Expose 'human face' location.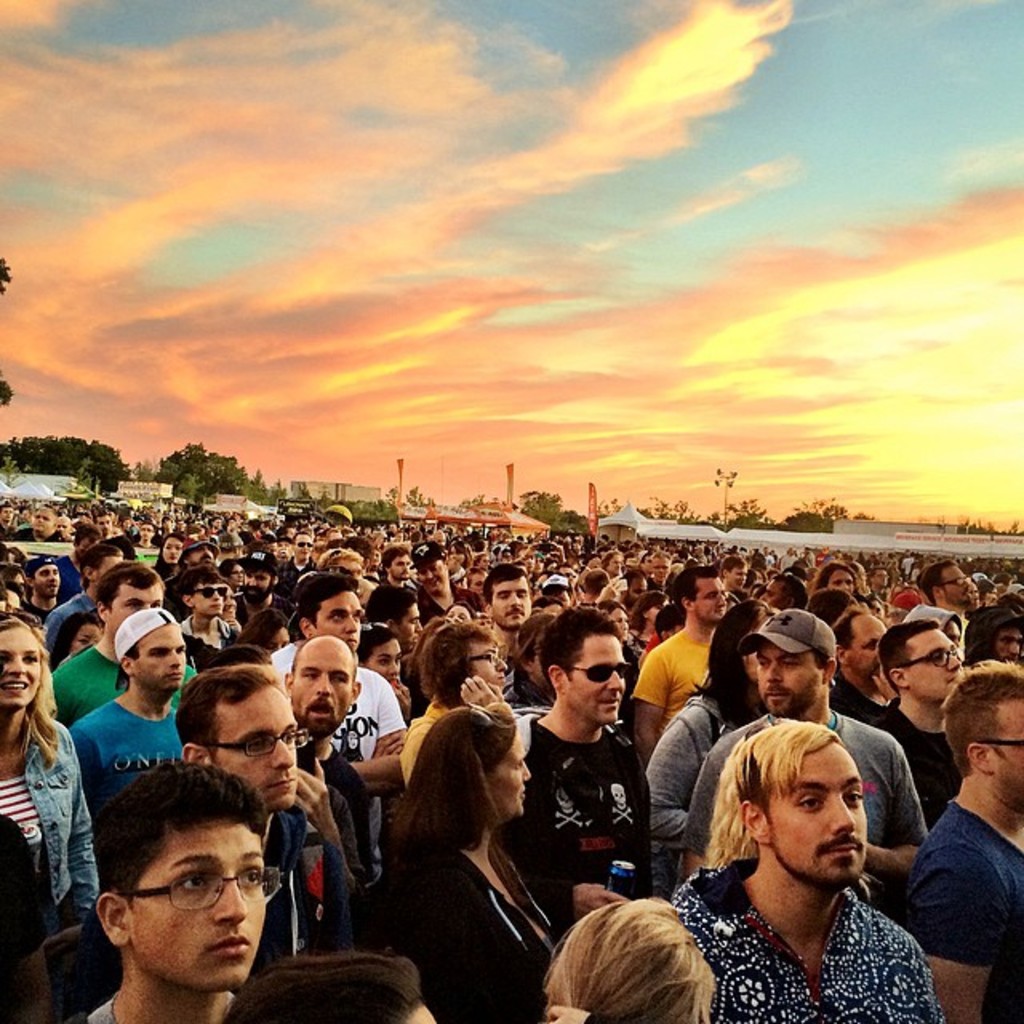
Exposed at (370,643,406,690).
